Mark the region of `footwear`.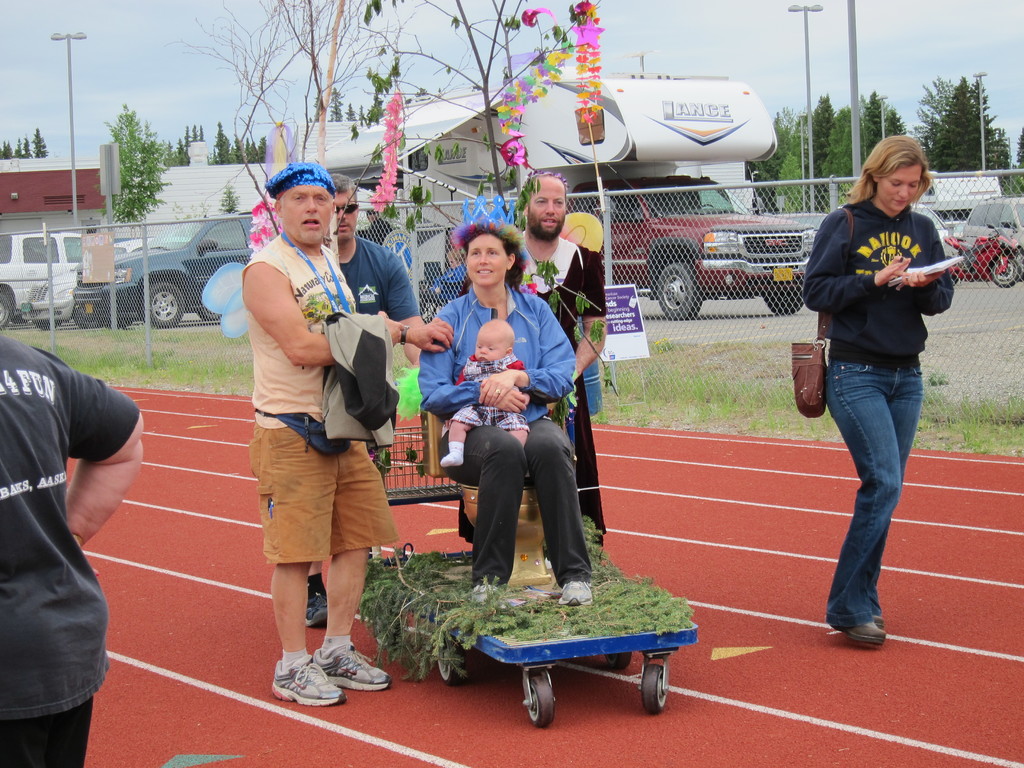
Region: select_region(470, 579, 499, 601).
